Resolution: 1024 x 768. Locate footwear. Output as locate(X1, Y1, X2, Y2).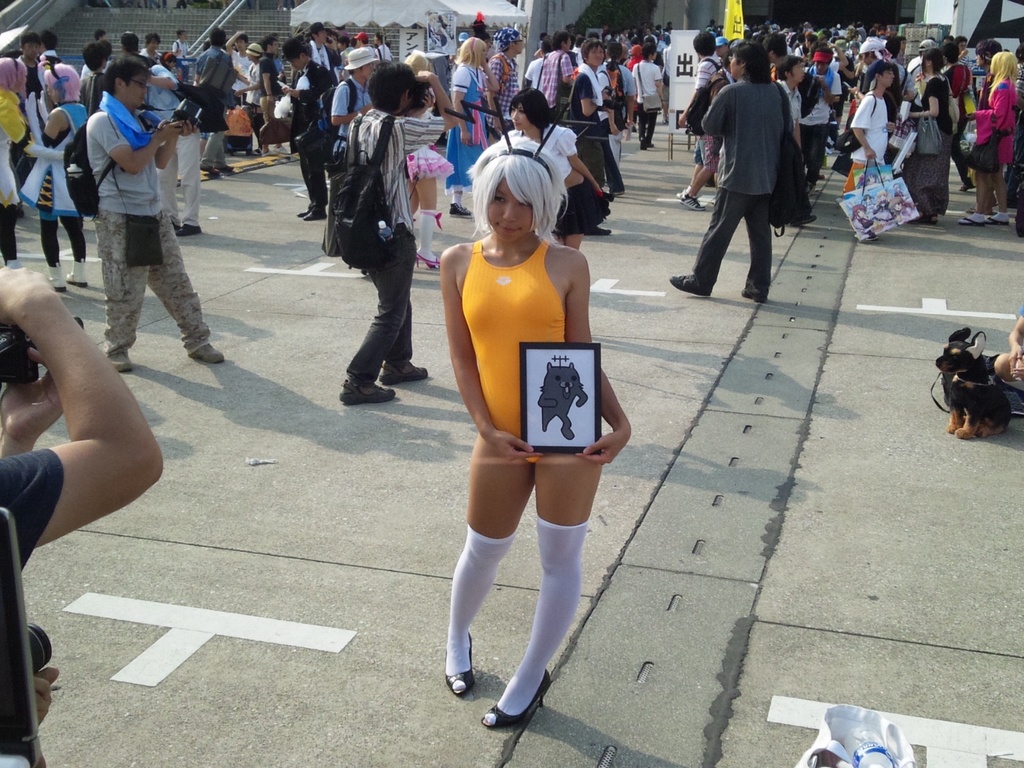
locate(246, 147, 258, 157).
